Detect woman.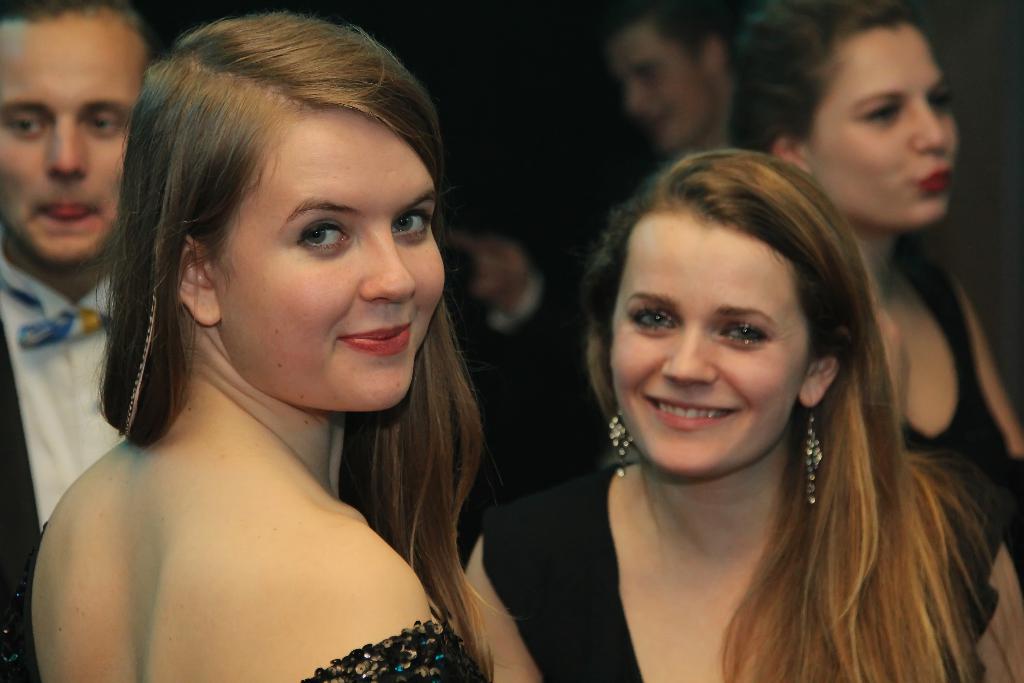
Detected at (x1=721, y1=0, x2=1023, y2=677).
